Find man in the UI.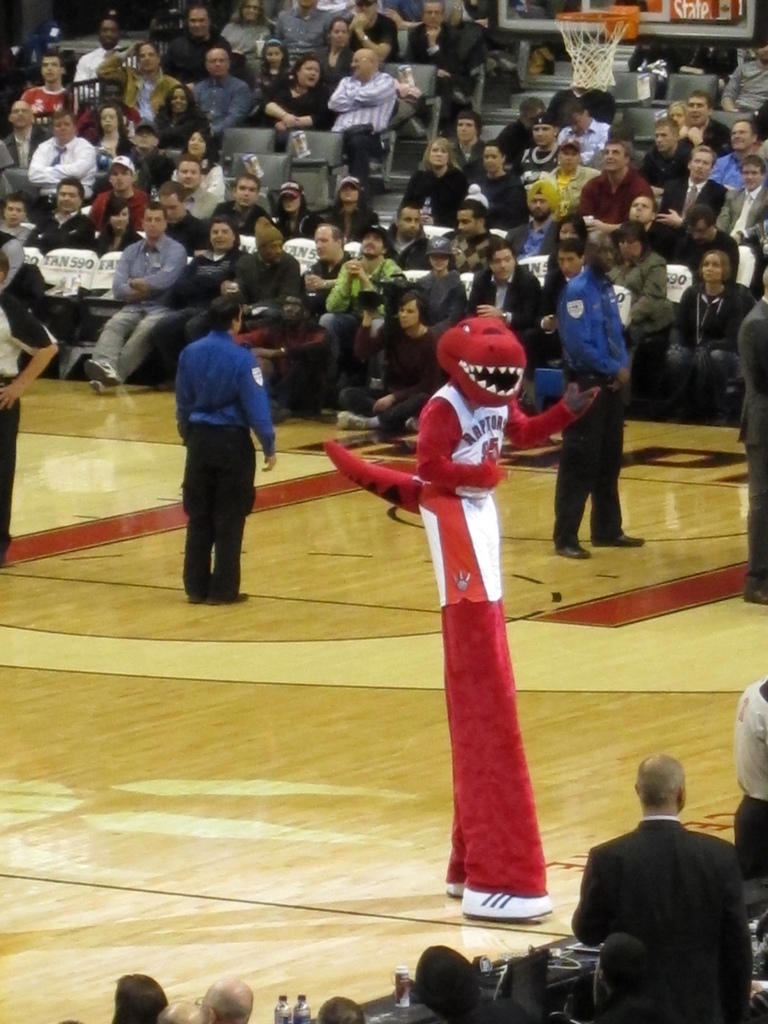
UI element at bbox=(15, 177, 99, 256).
